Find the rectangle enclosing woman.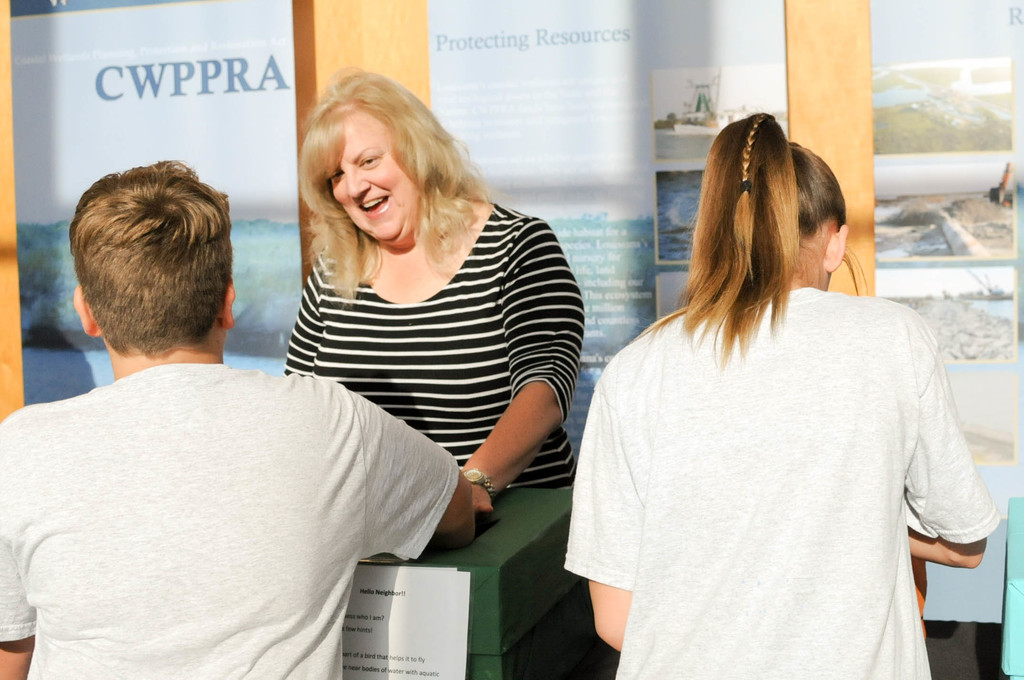
[558, 114, 1001, 679].
